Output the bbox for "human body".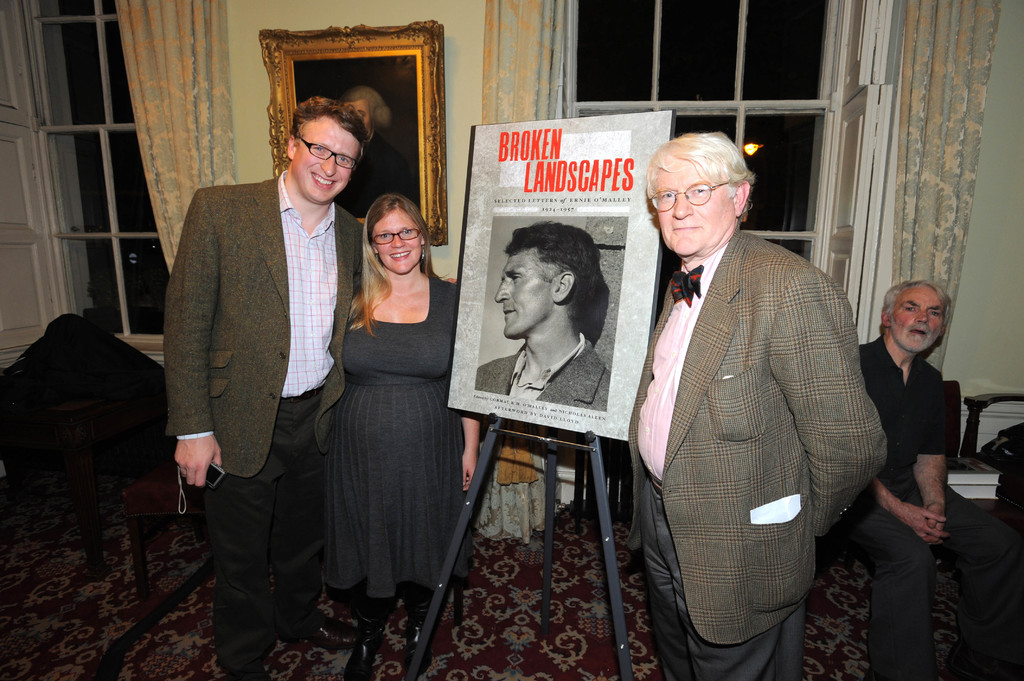
330:272:488:680.
